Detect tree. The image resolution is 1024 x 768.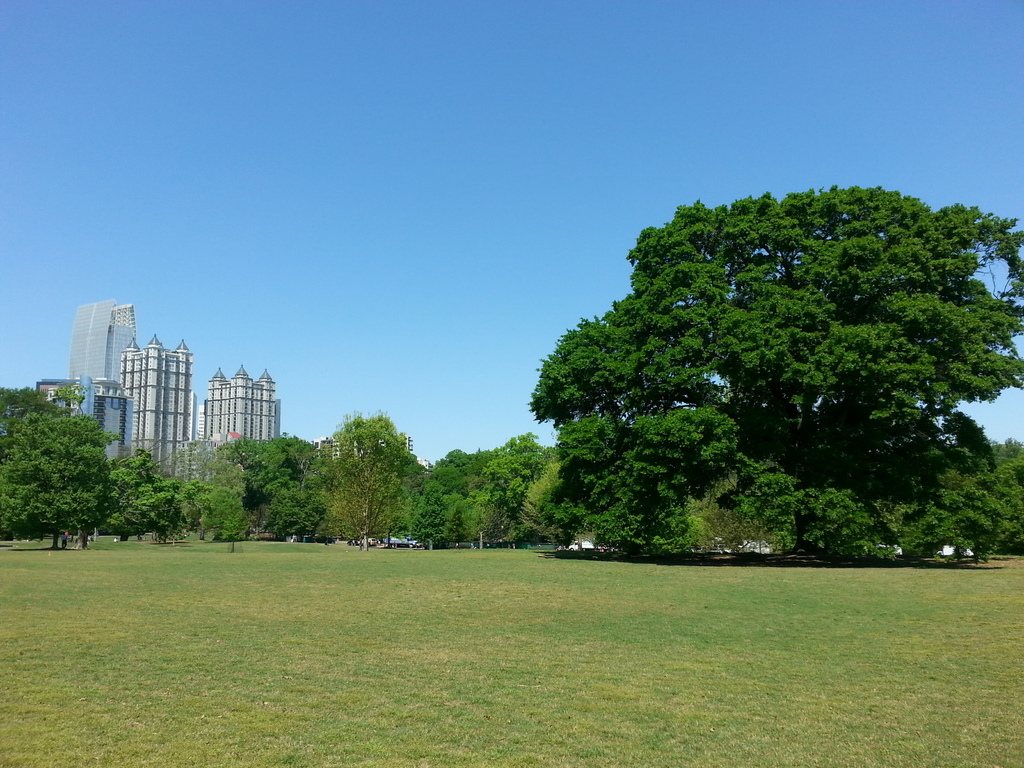
(left=307, top=413, right=381, bottom=548).
